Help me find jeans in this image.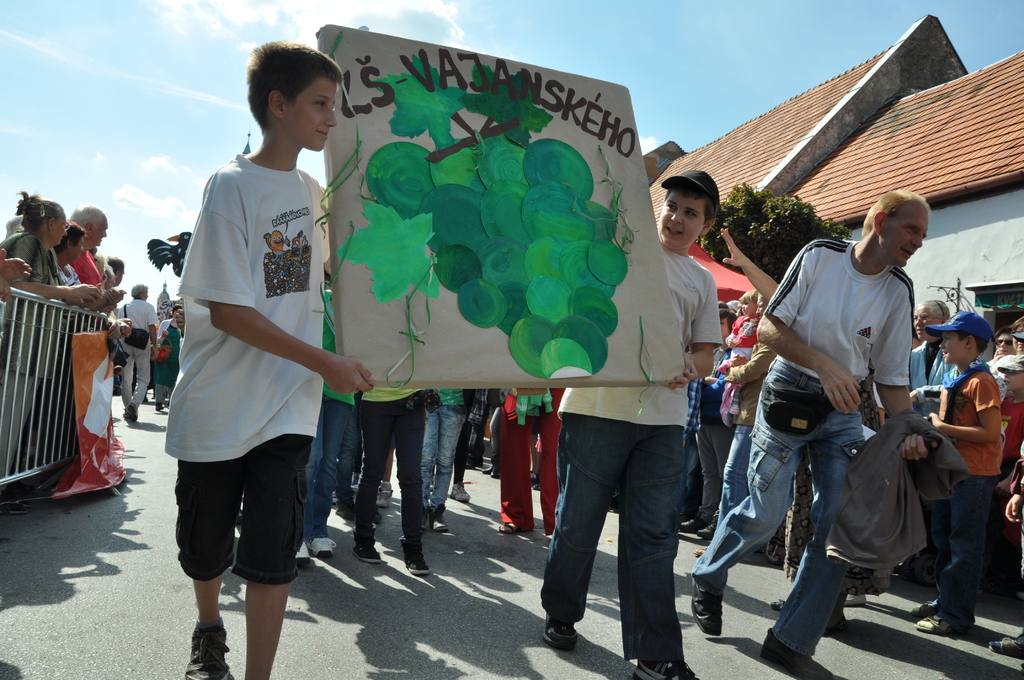
Found it: rect(456, 435, 472, 482).
